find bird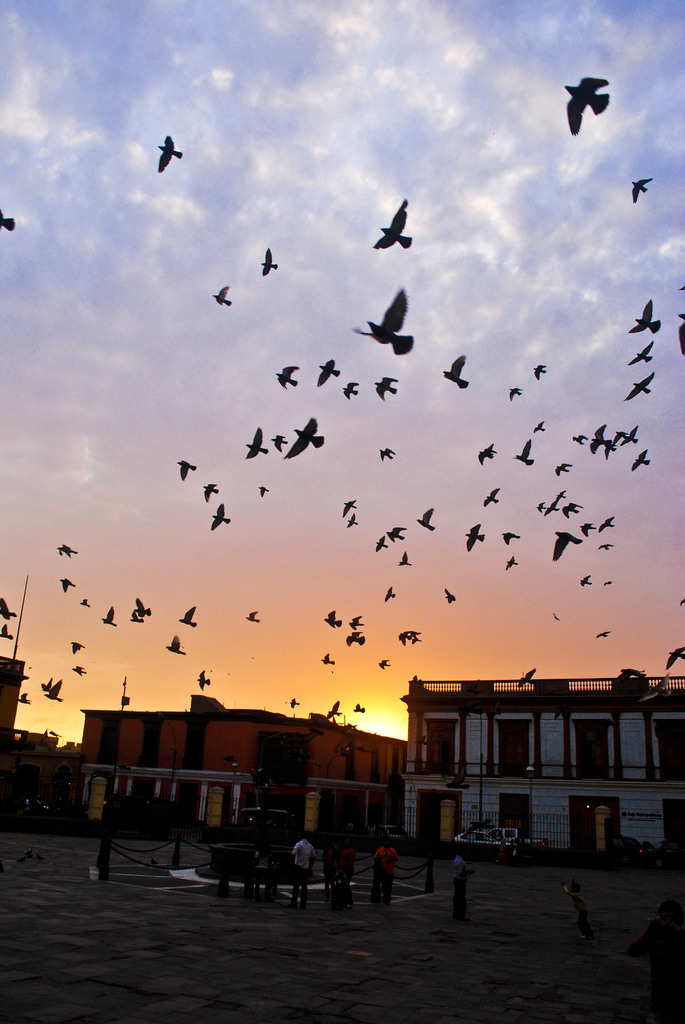
l=500, t=529, r=521, b=543
